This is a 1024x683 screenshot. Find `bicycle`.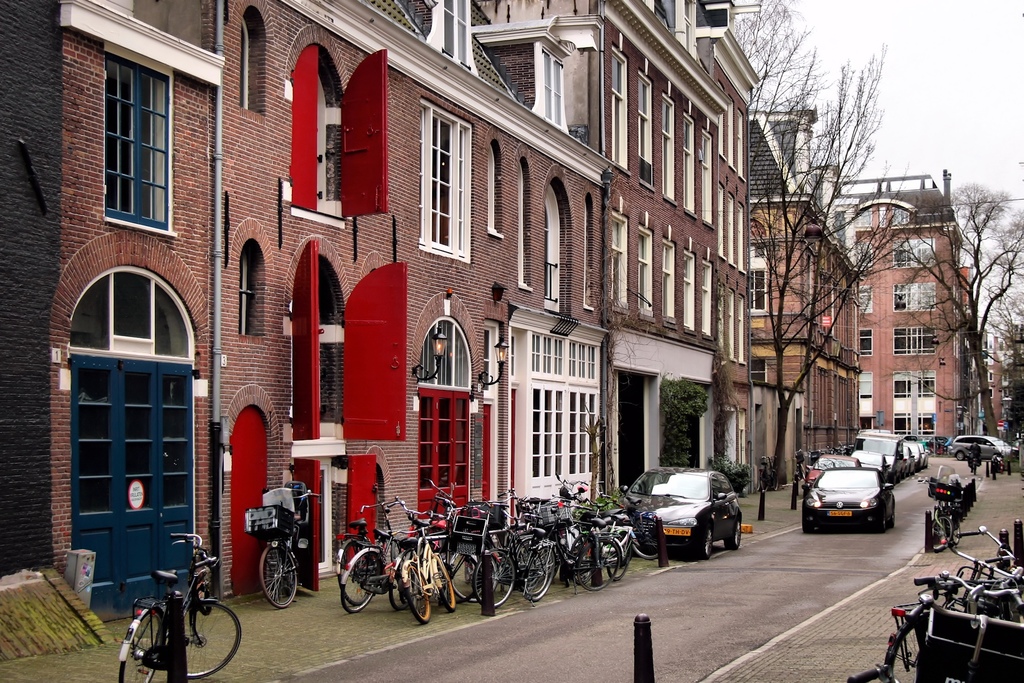
Bounding box: x1=530, y1=491, x2=576, y2=572.
